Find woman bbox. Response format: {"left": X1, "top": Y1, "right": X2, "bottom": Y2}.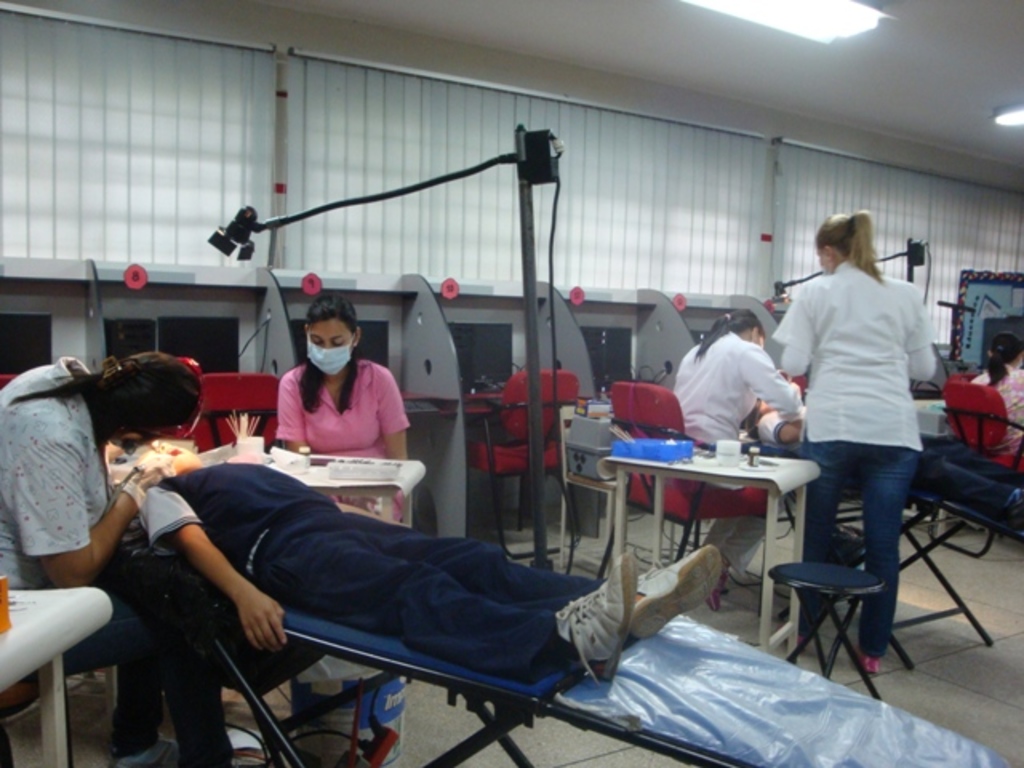
{"left": 941, "top": 331, "right": 1022, "bottom": 483}.
